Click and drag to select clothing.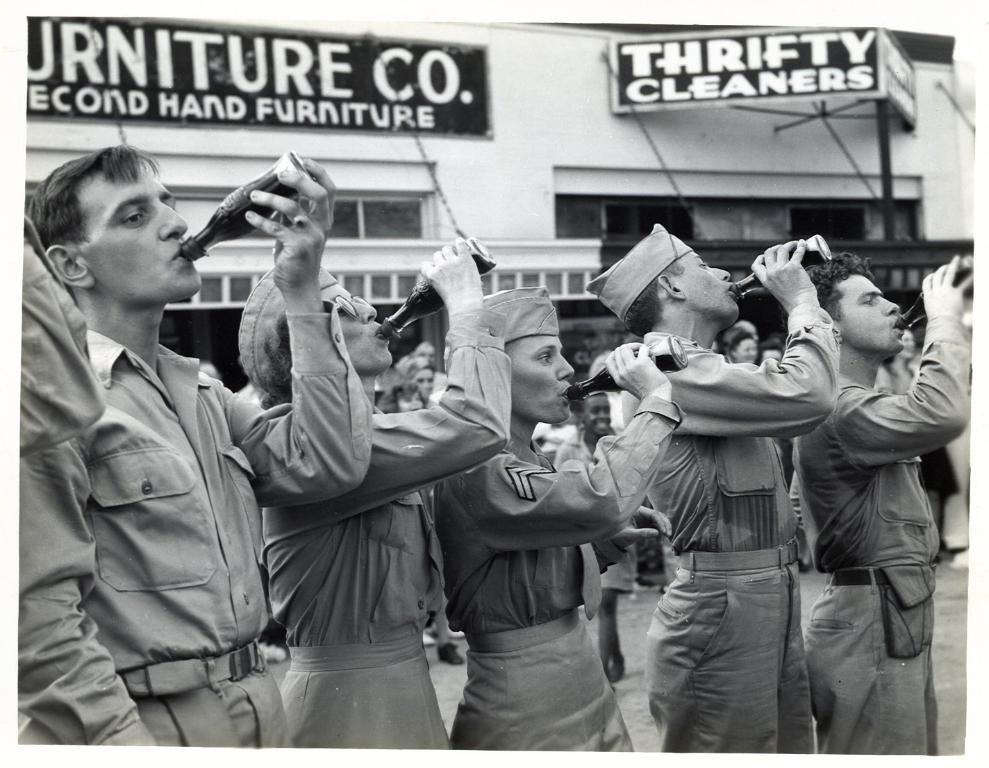
Selection: Rect(787, 468, 806, 541).
